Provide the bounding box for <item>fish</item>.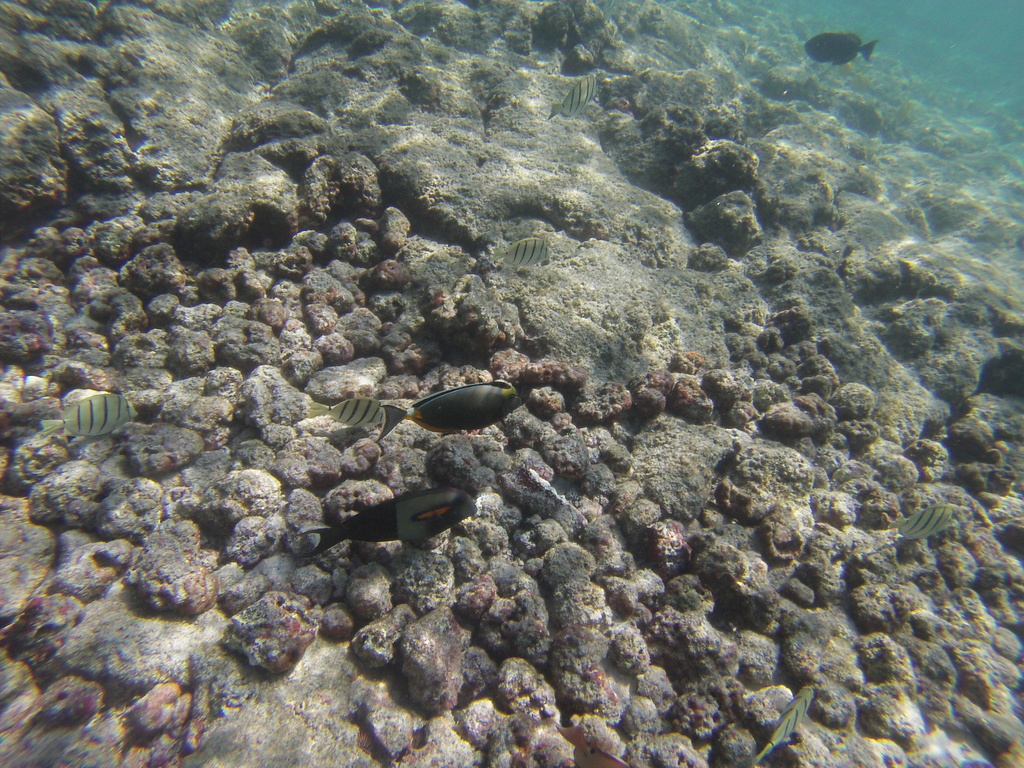
l=554, t=723, r=634, b=767.
